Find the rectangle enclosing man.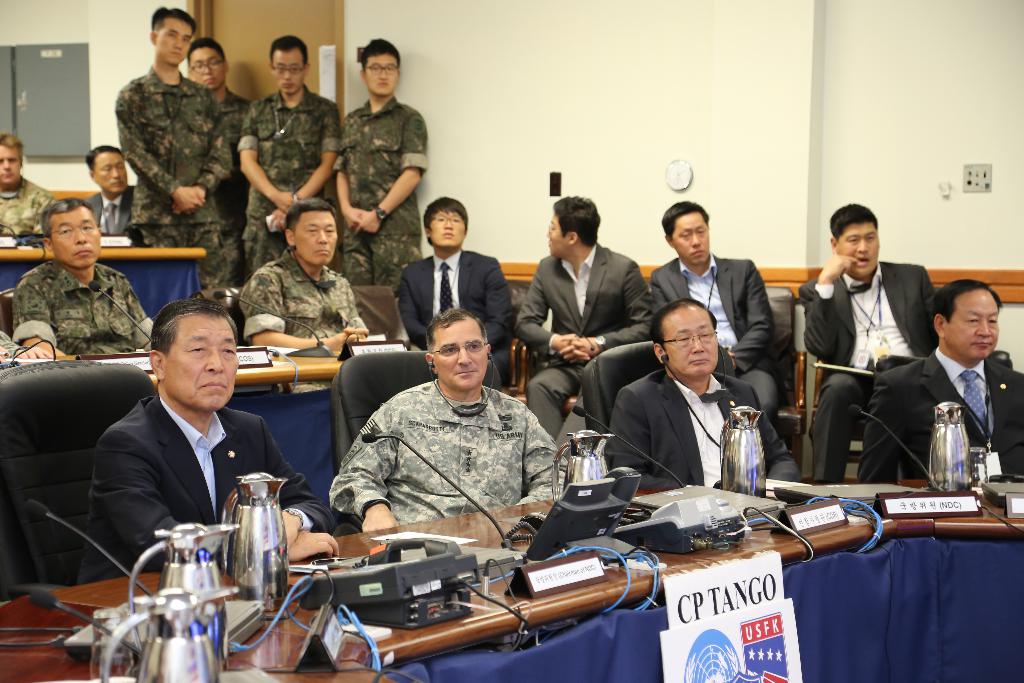
box(392, 194, 518, 388).
